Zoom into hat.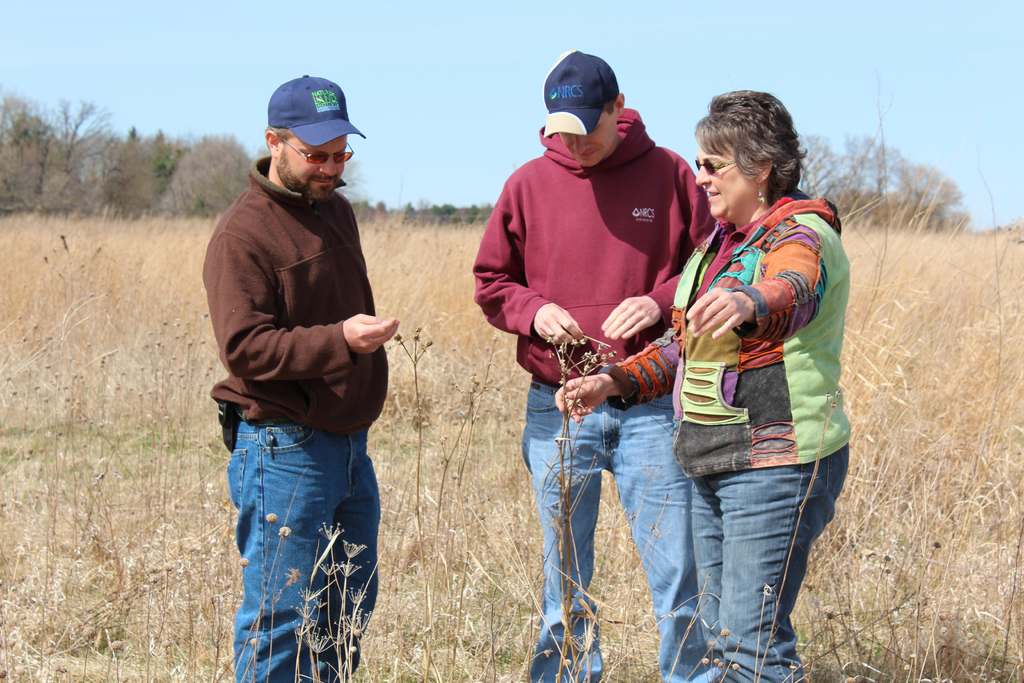
Zoom target: 536/45/621/139.
